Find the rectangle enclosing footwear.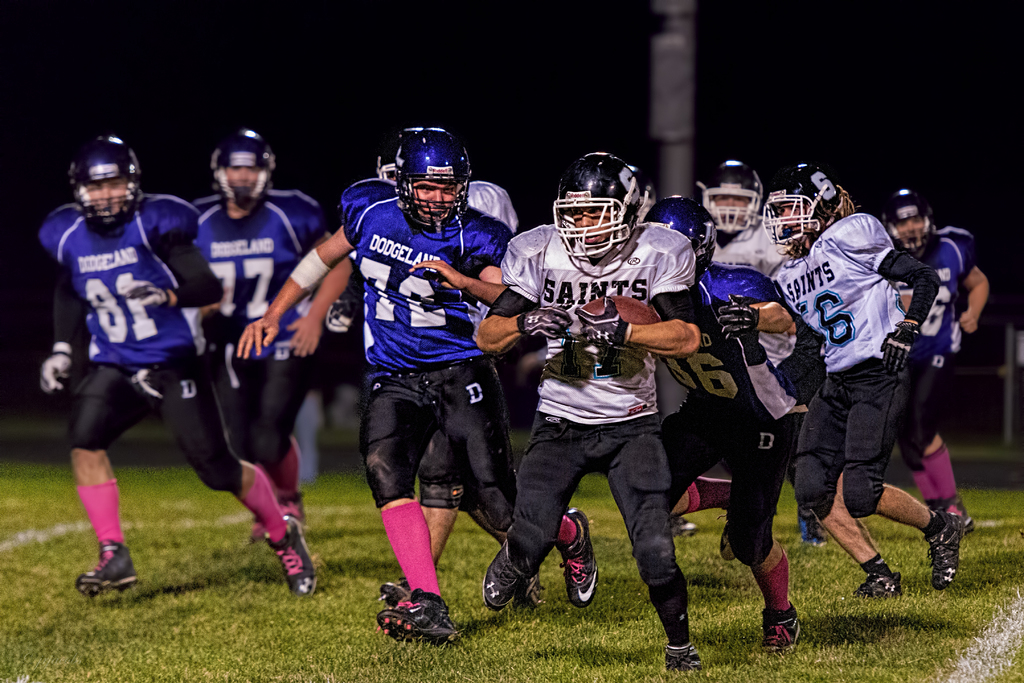
(x1=925, y1=508, x2=967, y2=591).
